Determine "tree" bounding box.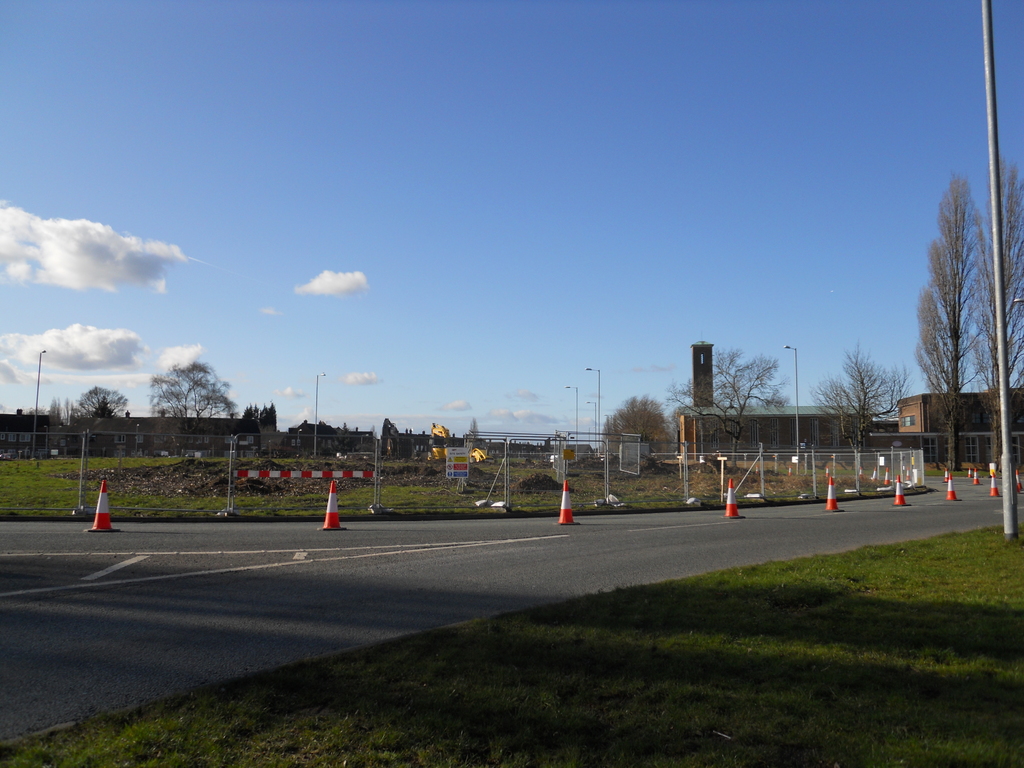
Determined: <region>66, 384, 125, 417</region>.
